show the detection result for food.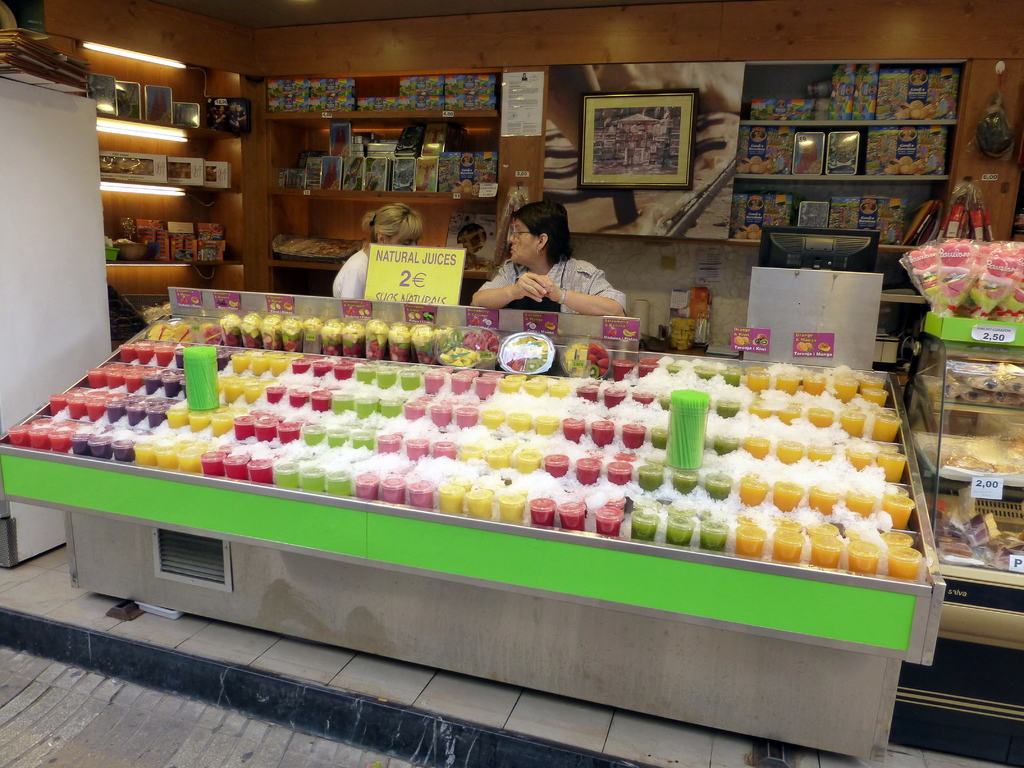
(227,297,237,308).
